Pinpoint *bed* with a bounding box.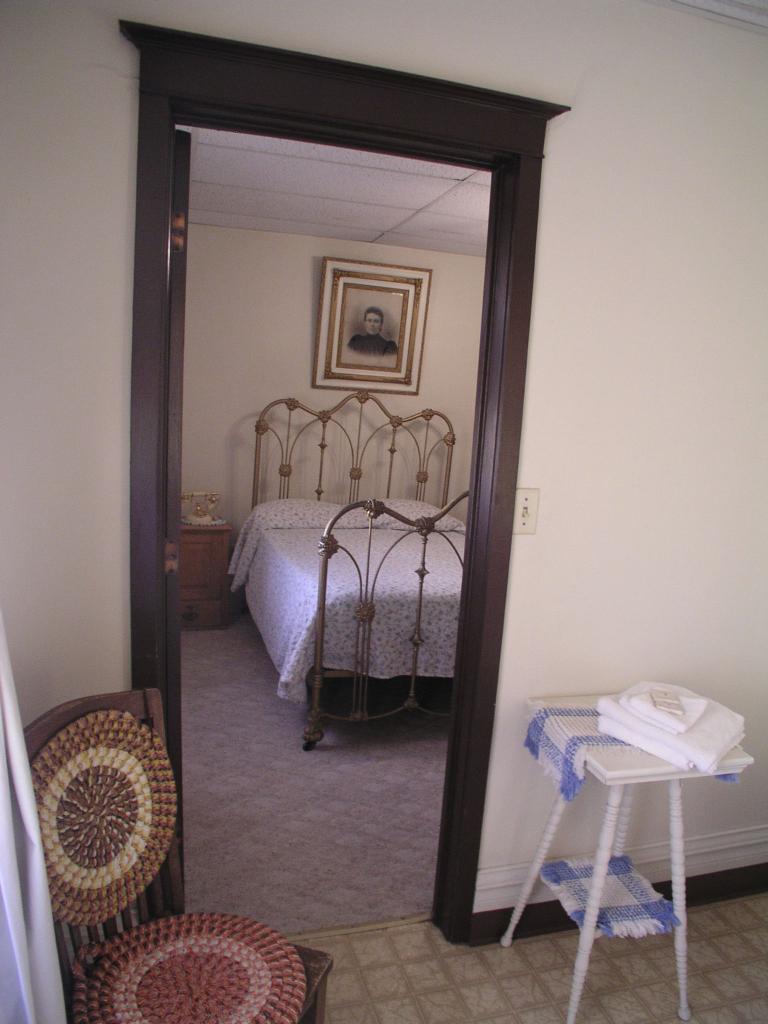
<box>214,385,465,756</box>.
